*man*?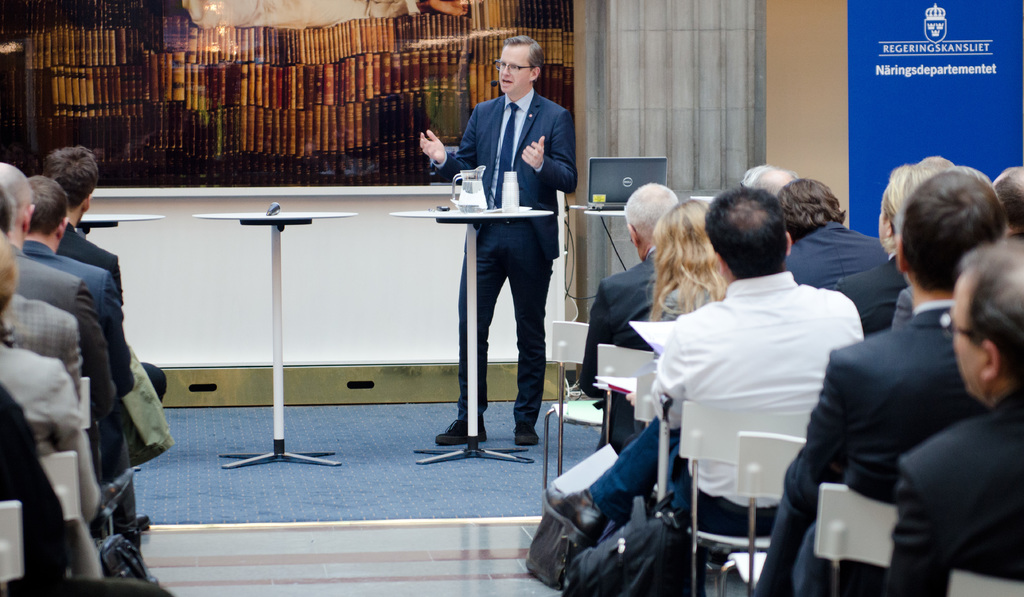
554, 181, 865, 539
